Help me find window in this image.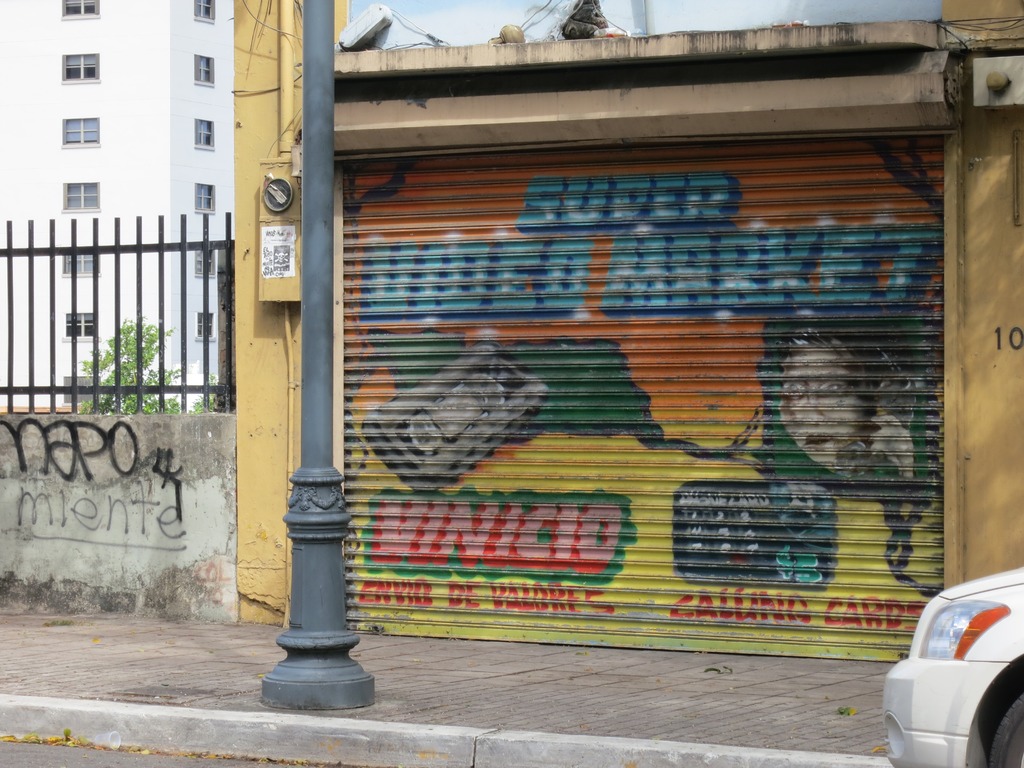
Found it: select_region(65, 116, 102, 148).
